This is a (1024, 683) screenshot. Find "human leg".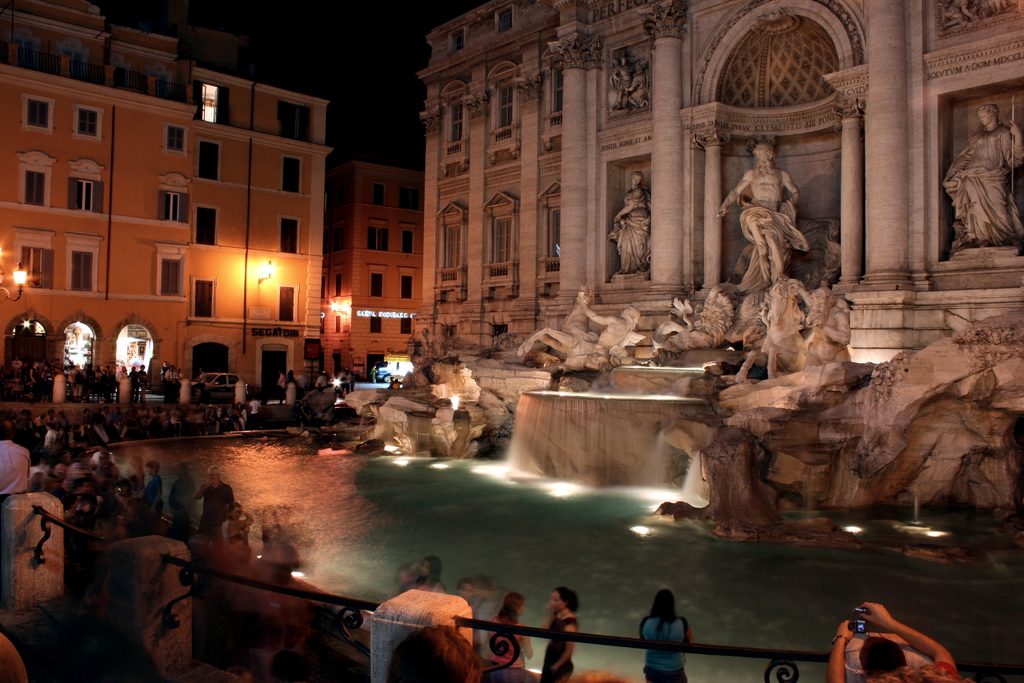
Bounding box: l=668, t=658, r=688, b=682.
